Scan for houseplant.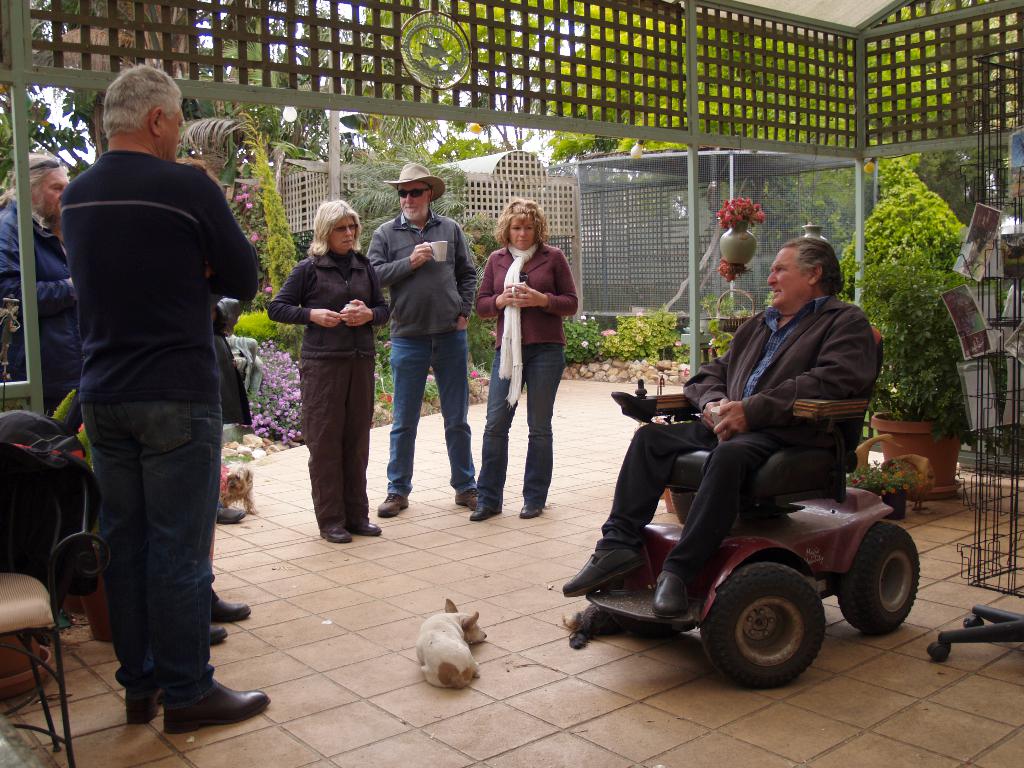
Scan result: l=852, t=262, r=999, b=509.
